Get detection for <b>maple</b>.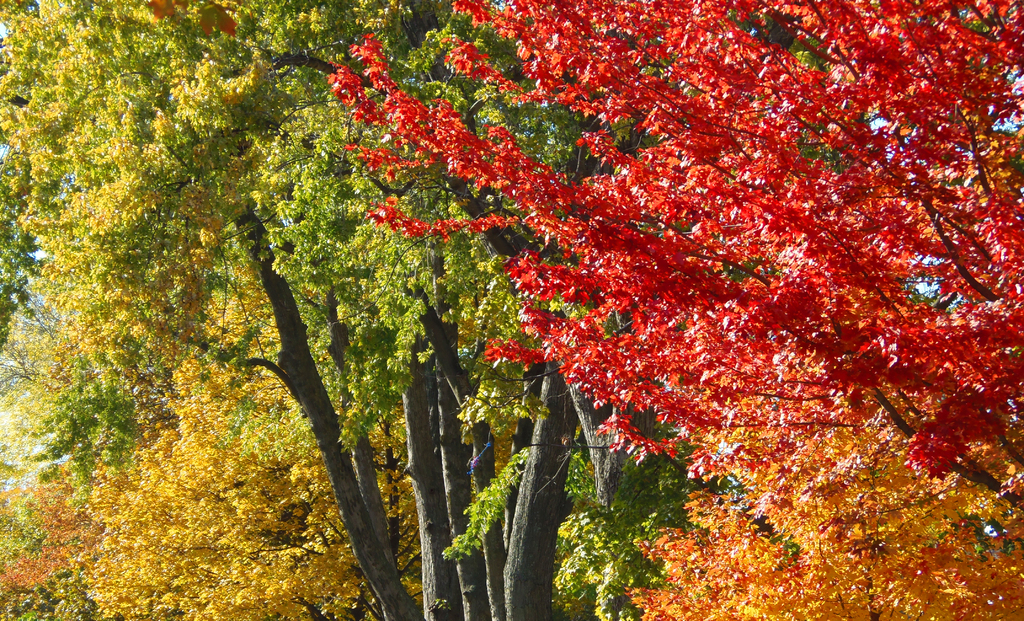
Detection: BBox(0, 0, 1023, 615).
